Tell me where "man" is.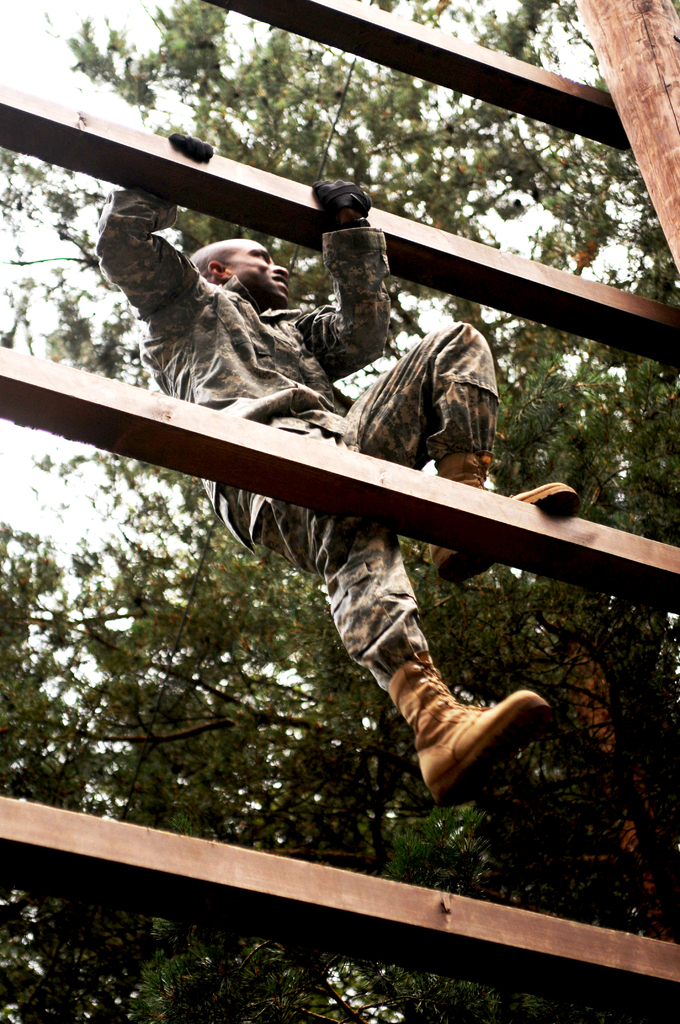
"man" is at detection(92, 125, 599, 808).
